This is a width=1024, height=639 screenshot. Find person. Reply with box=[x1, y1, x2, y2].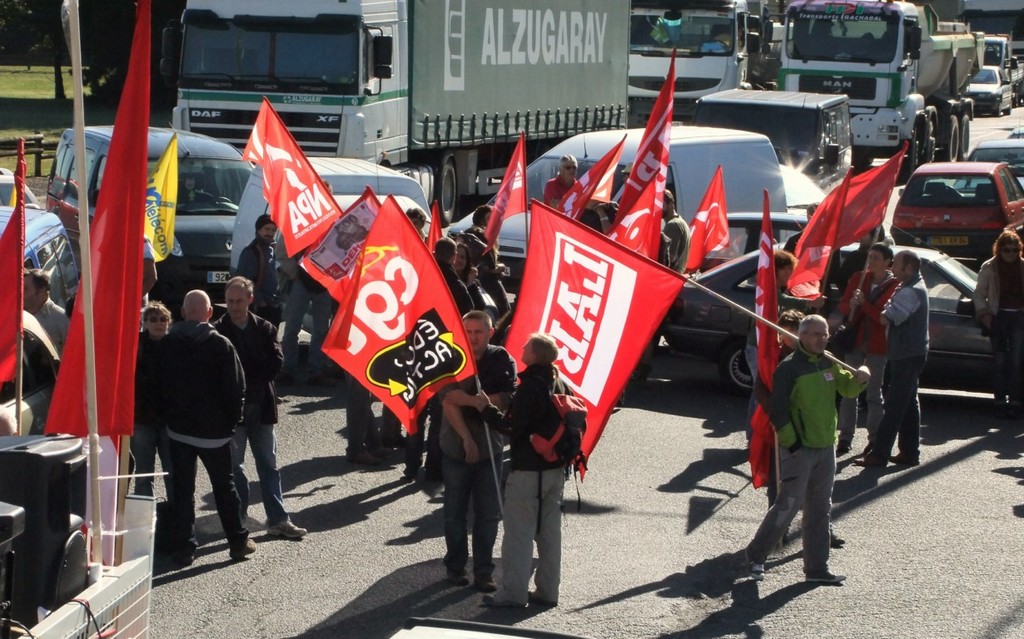
box=[755, 242, 824, 317].
